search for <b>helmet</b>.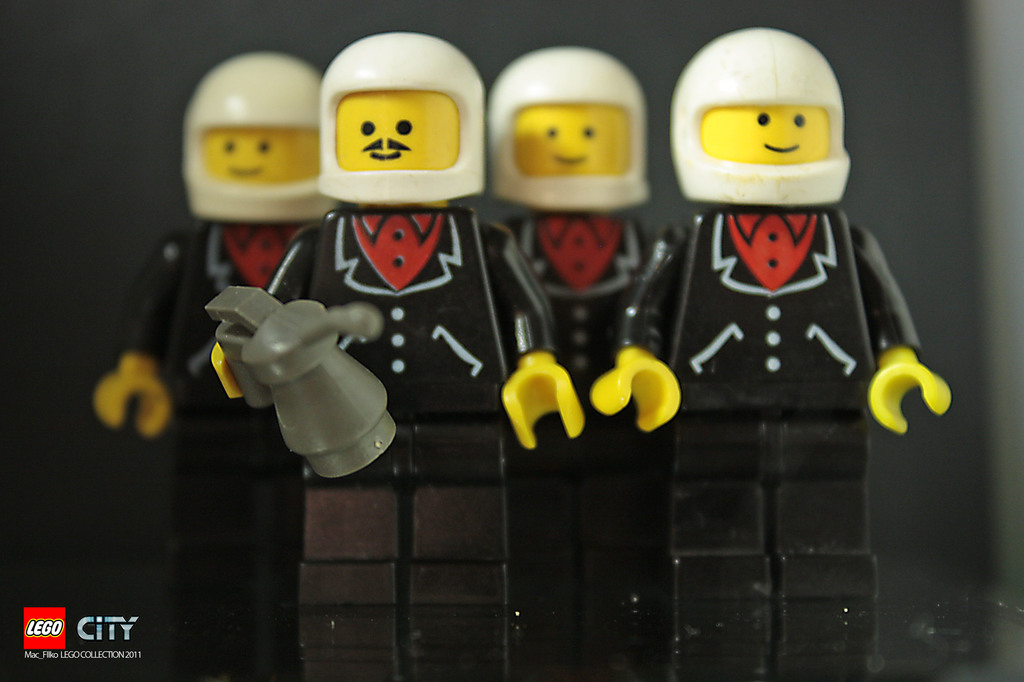
Found at (487, 42, 653, 211).
